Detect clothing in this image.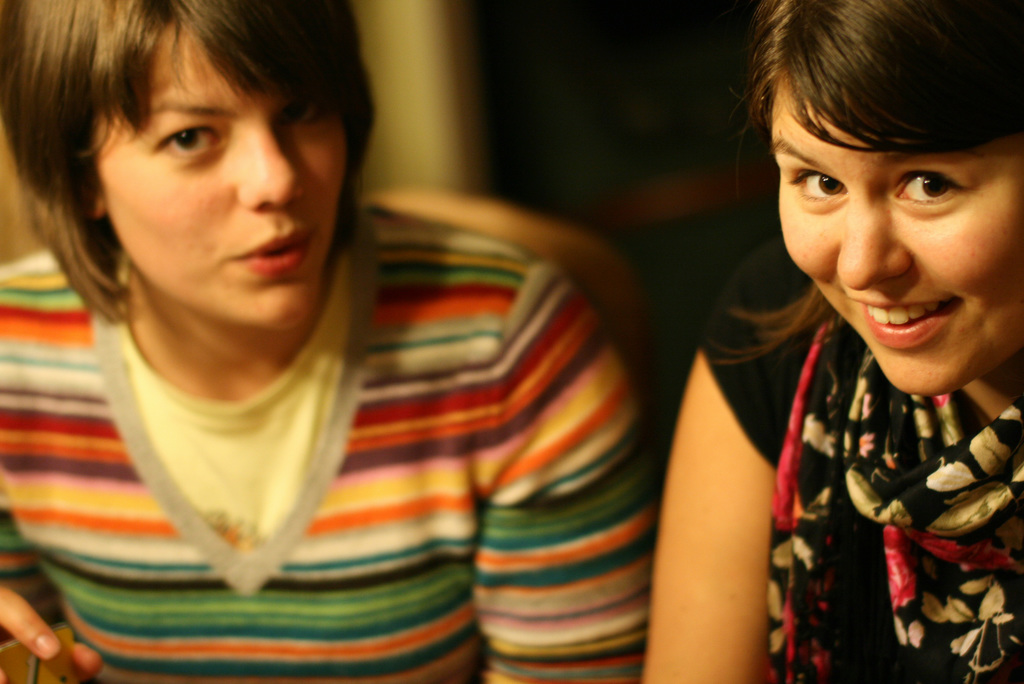
Detection: <bbox>697, 241, 1023, 667</bbox>.
